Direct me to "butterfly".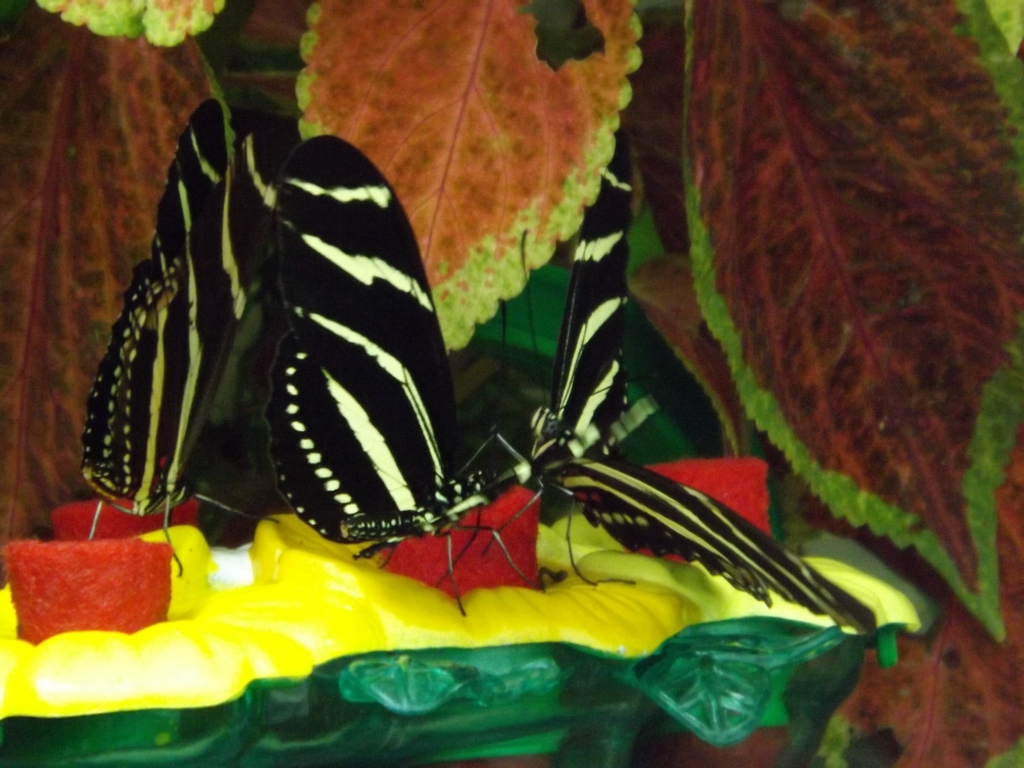
Direction: pyautogui.locateOnScreen(77, 97, 281, 580).
